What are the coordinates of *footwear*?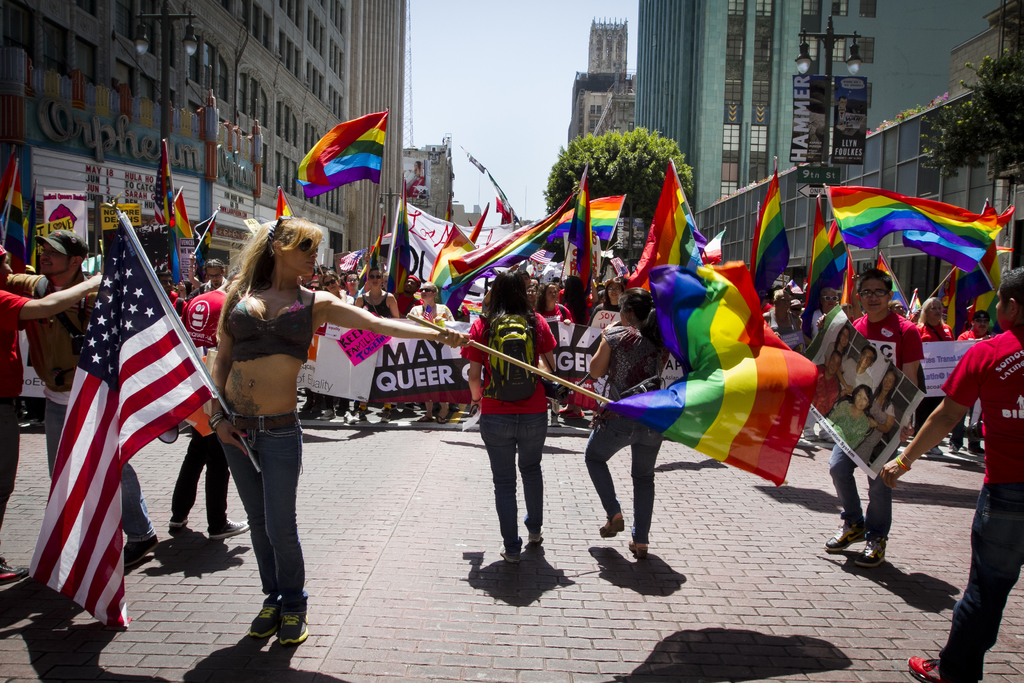
region(599, 513, 630, 541).
